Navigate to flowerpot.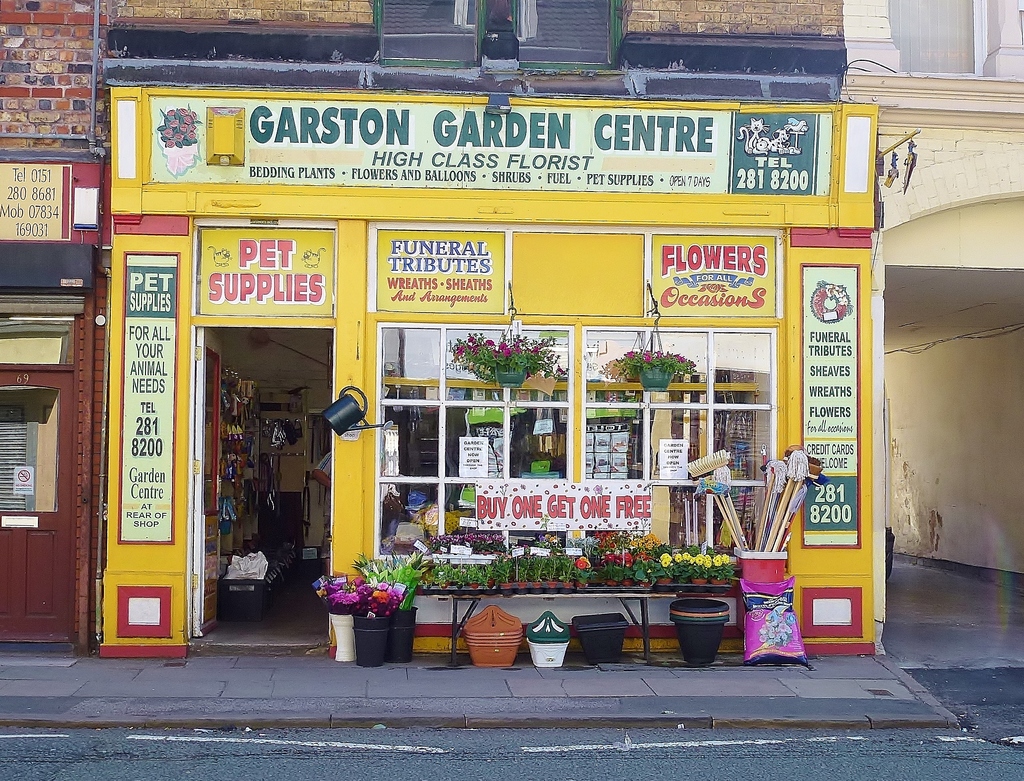
Navigation target: detection(326, 612, 353, 666).
